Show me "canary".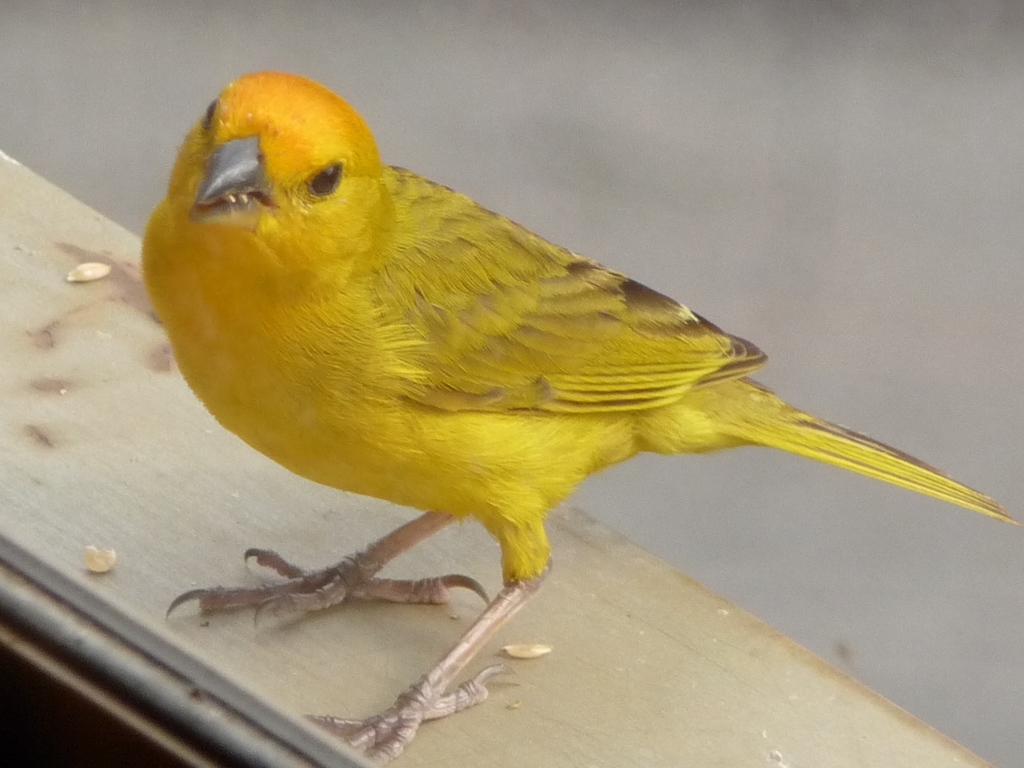
"canary" is here: {"x1": 140, "y1": 67, "x2": 1023, "y2": 767}.
